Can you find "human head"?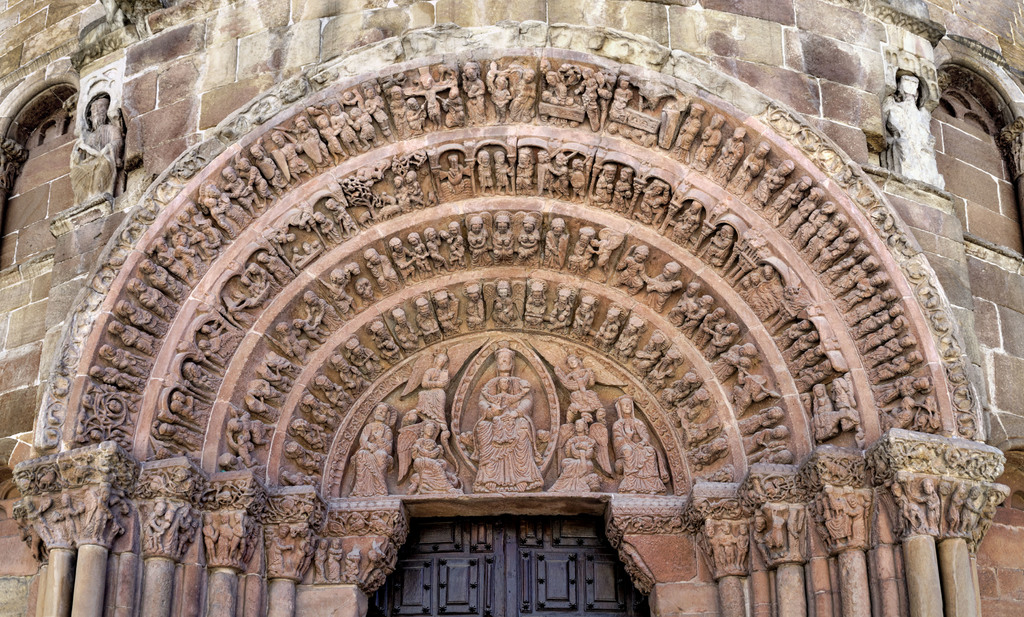
Yes, bounding box: left=296, top=118, right=310, bottom=130.
